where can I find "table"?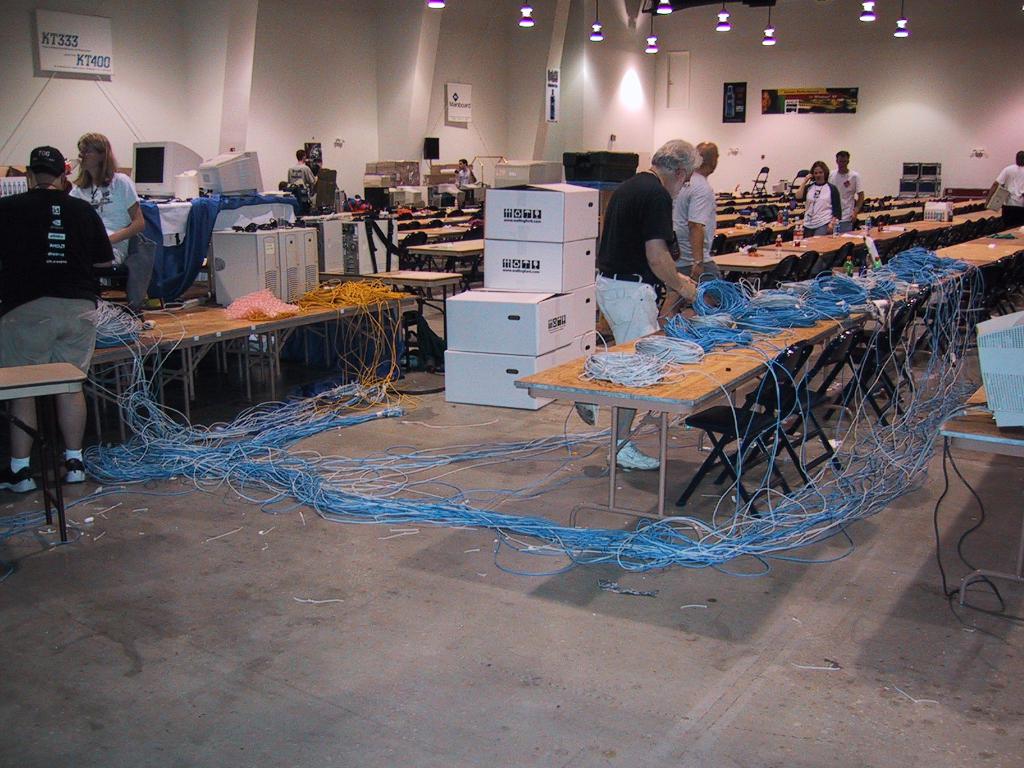
You can find it at [x1=405, y1=224, x2=487, y2=300].
